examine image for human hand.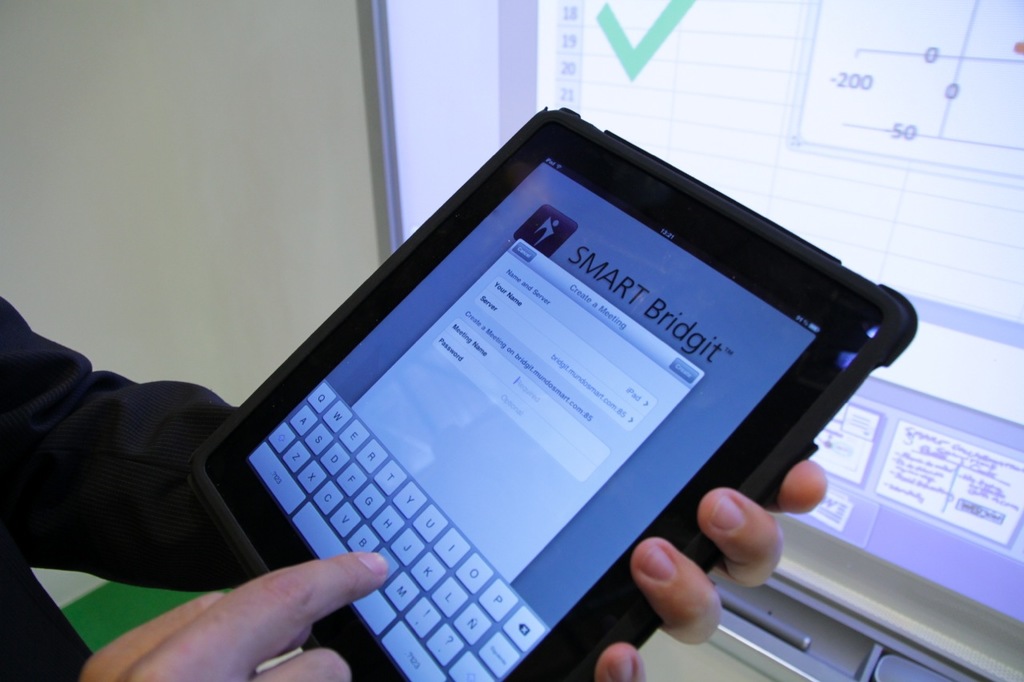
Examination result: select_region(591, 457, 830, 681).
